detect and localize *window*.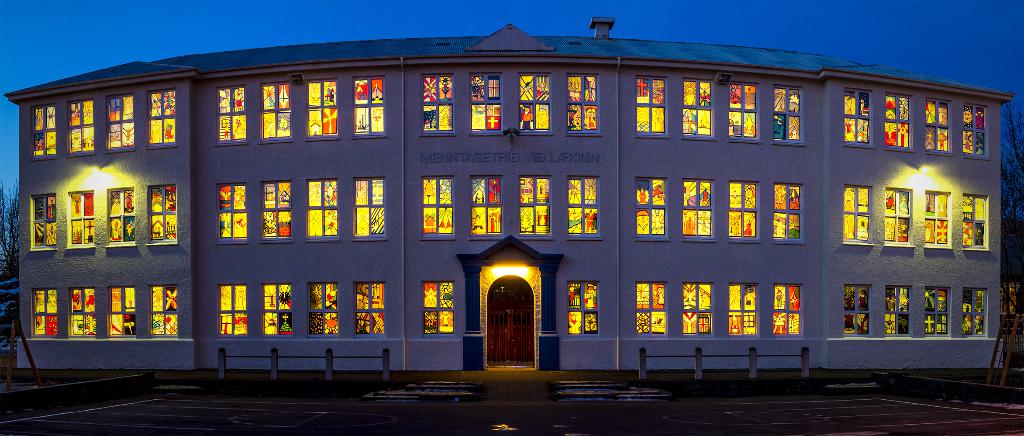
Localized at [517,180,552,237].
